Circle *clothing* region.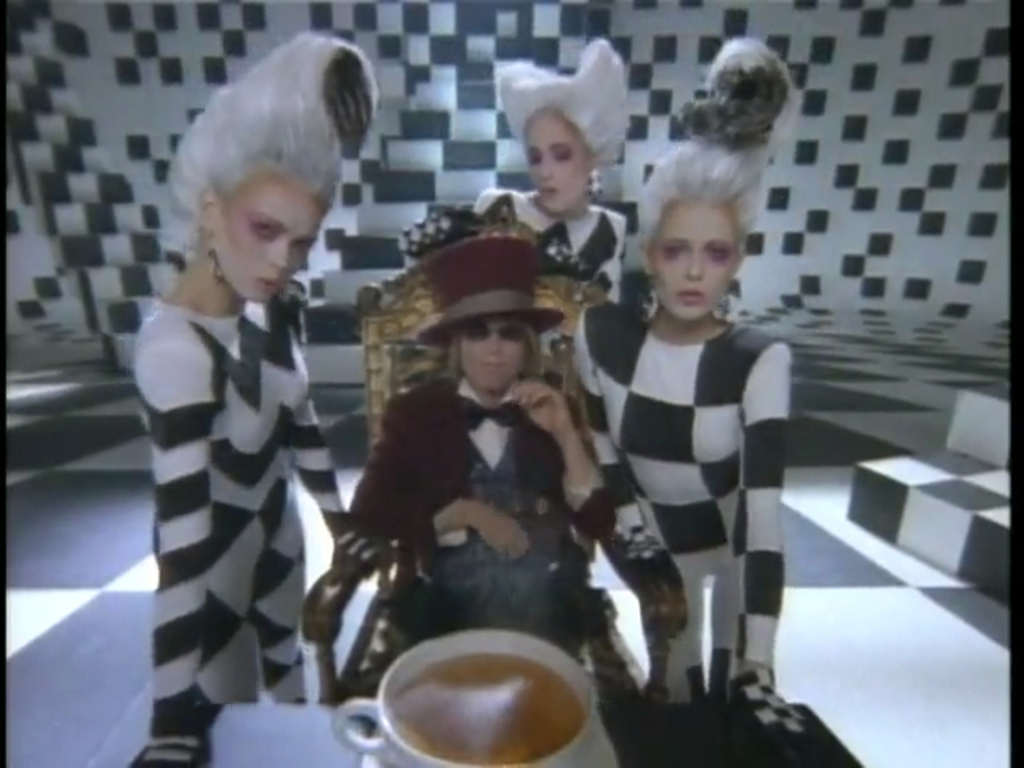
Region: box(578, 251, 797, 675).
